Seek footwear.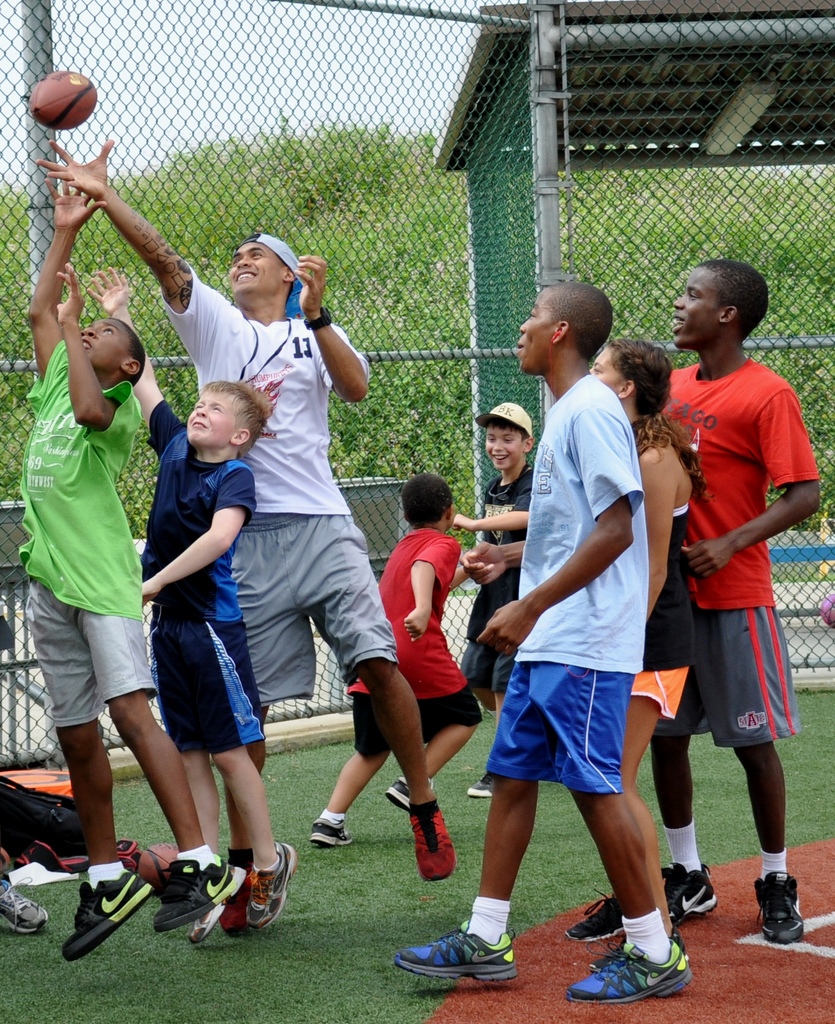
{"x1": 411, "y1": 809, "x2": 452, "y2": 883}.
